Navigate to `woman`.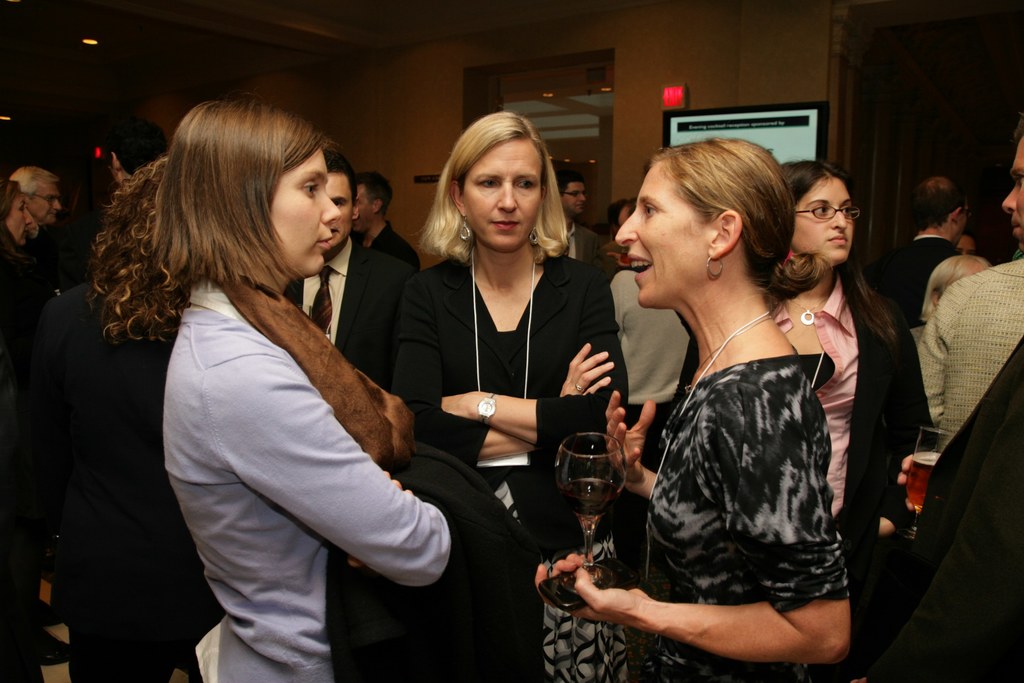
Navigation target: 399:130:617:615.
